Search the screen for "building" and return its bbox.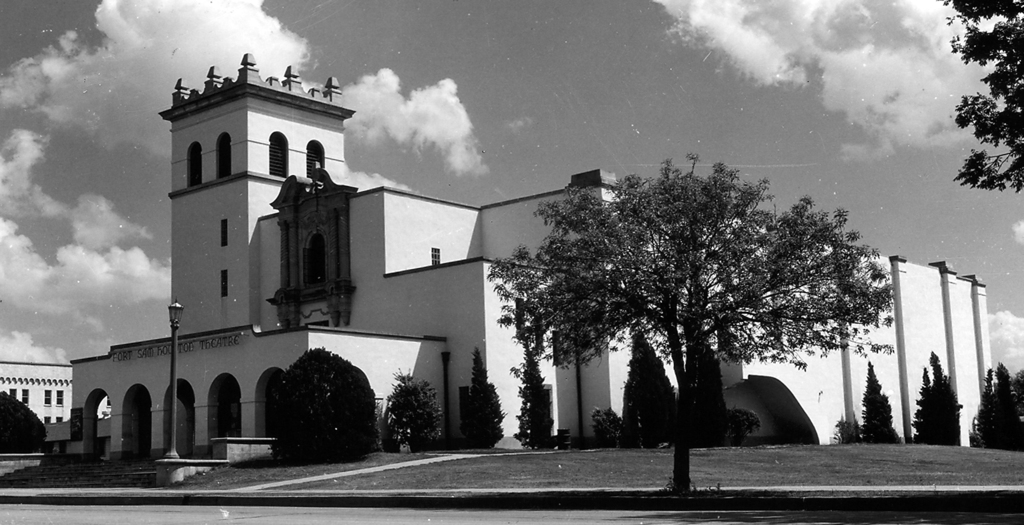
Found: <region>64, 58, 996, 486</region>.
